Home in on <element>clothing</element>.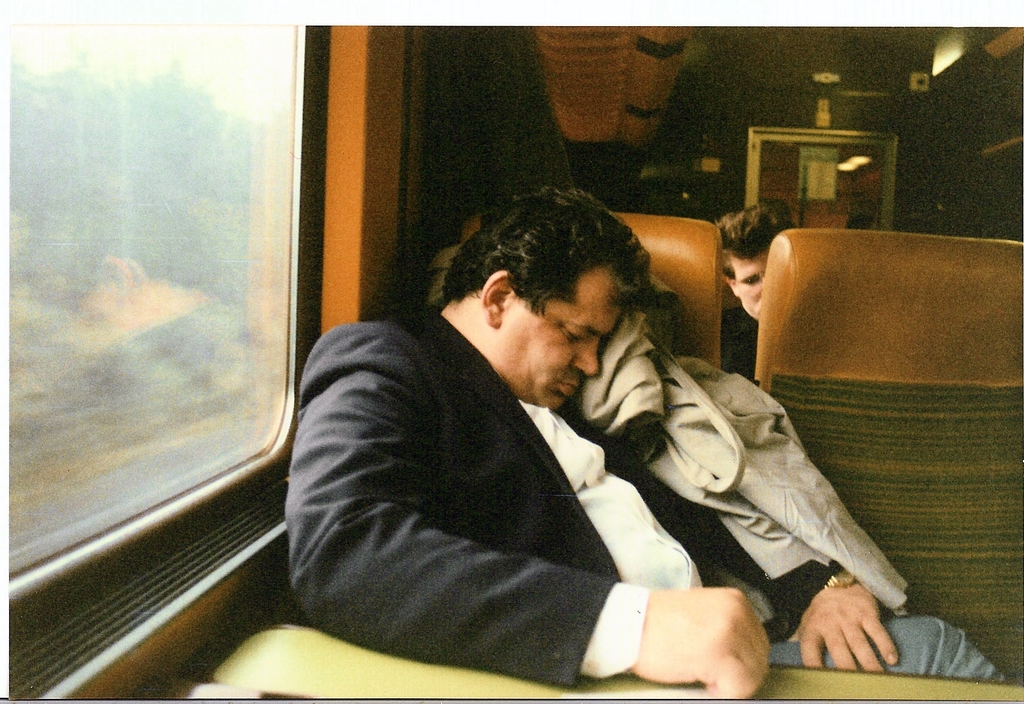
Homed in at 273/298/995/676.
